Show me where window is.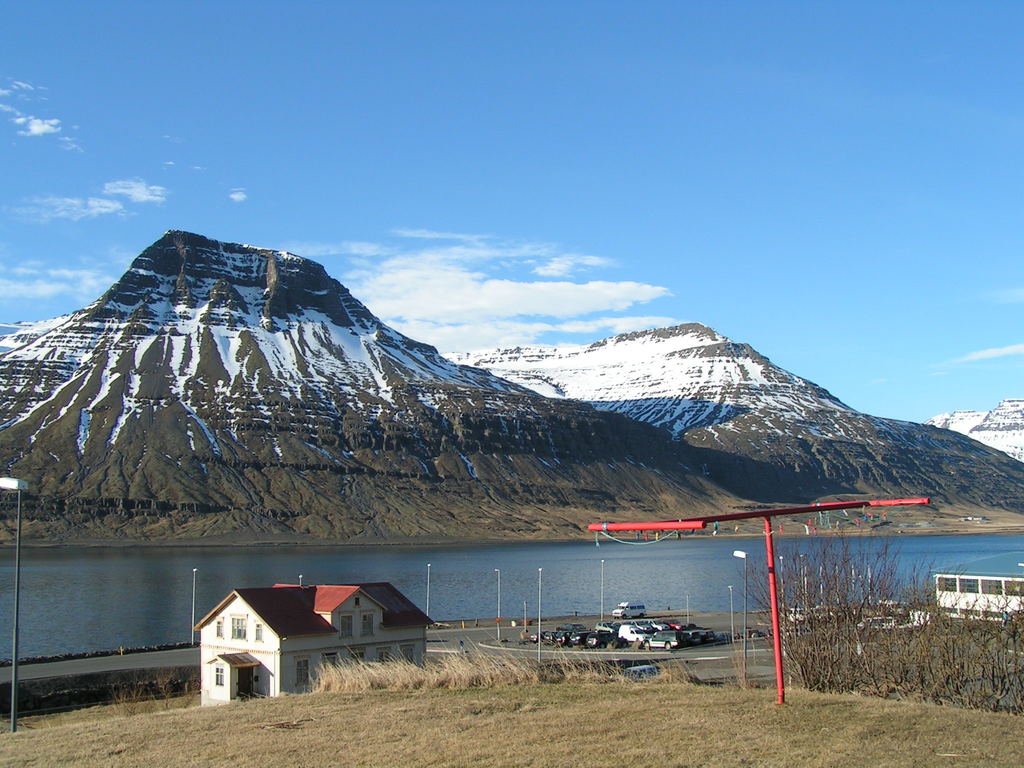
window is at l=211, t=663, r=226, b=687.
